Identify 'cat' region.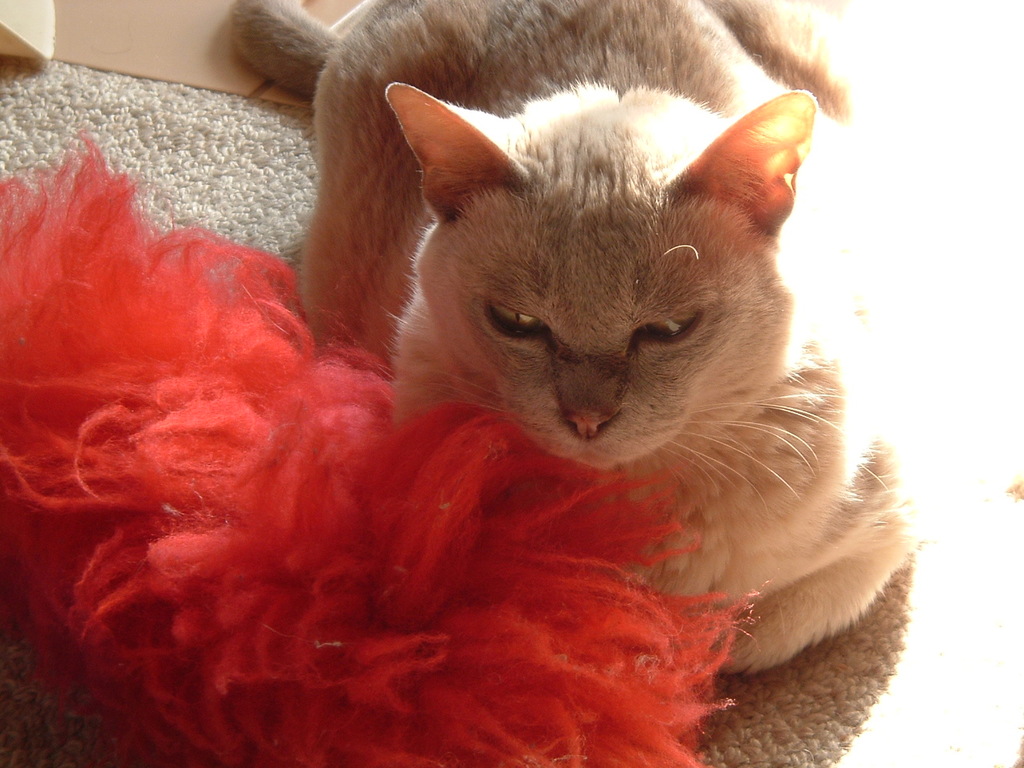
Region: box=[227, 0, 922, 682].
